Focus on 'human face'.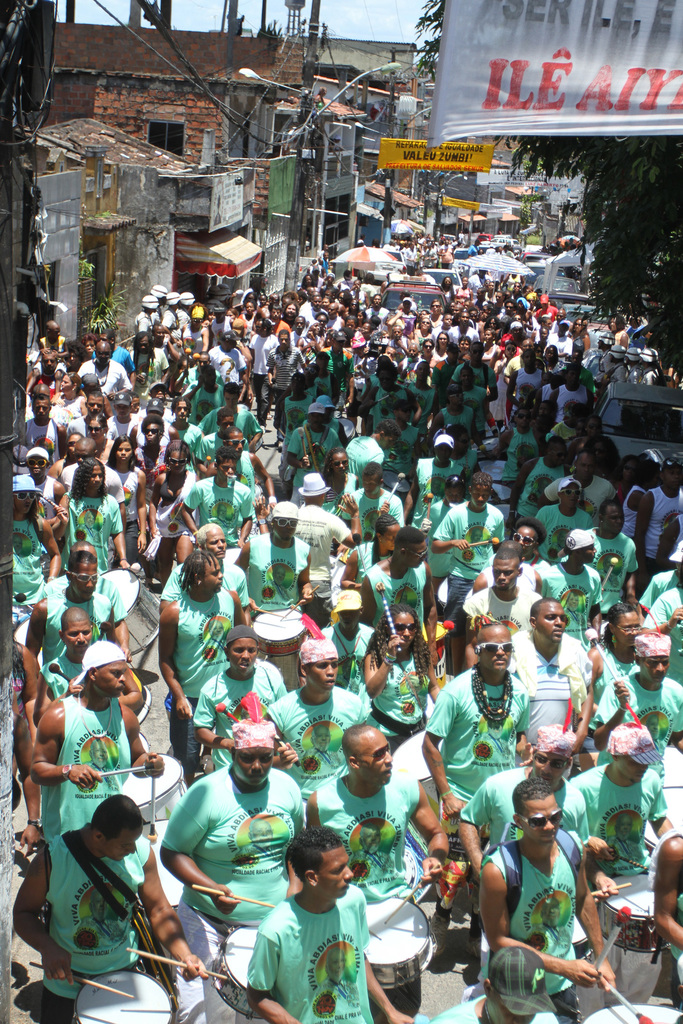
Focused at (x1=492, y1=557, x2=518, y2=592).
